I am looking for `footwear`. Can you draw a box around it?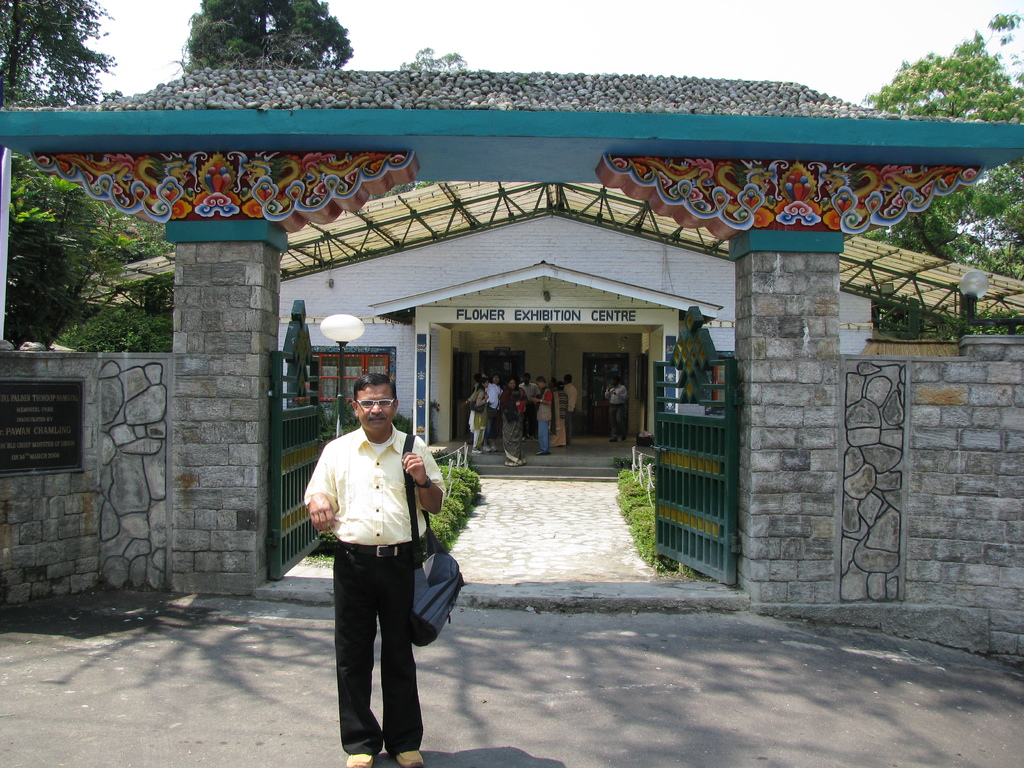
Sure, the bounding box is 470,447,484,458.
